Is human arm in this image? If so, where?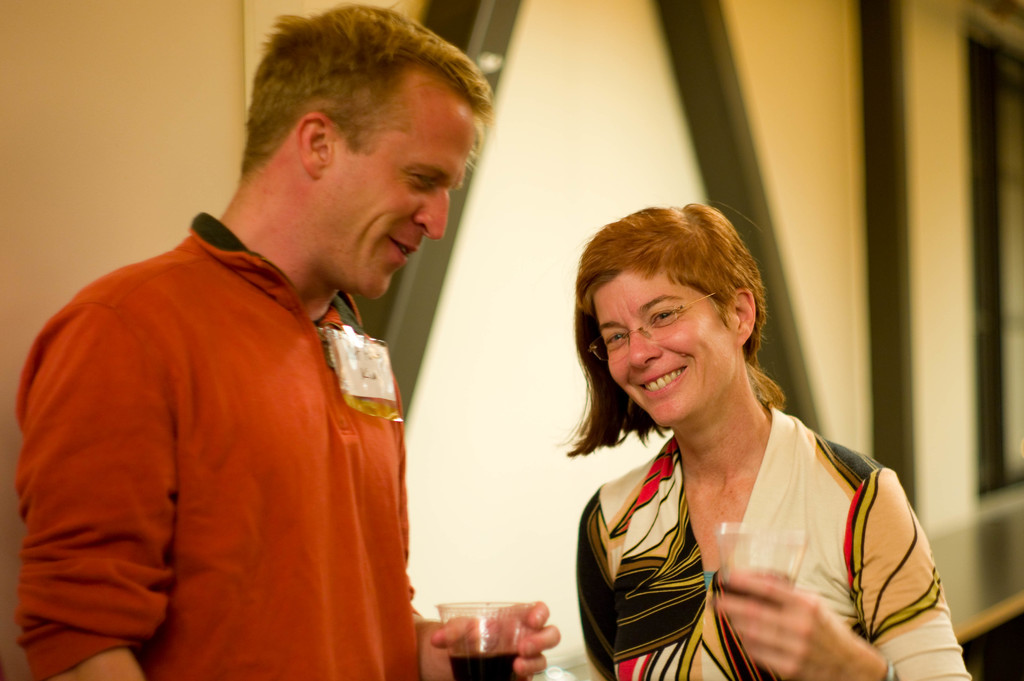
Yes, at rect(405, 515, 566, 680).
